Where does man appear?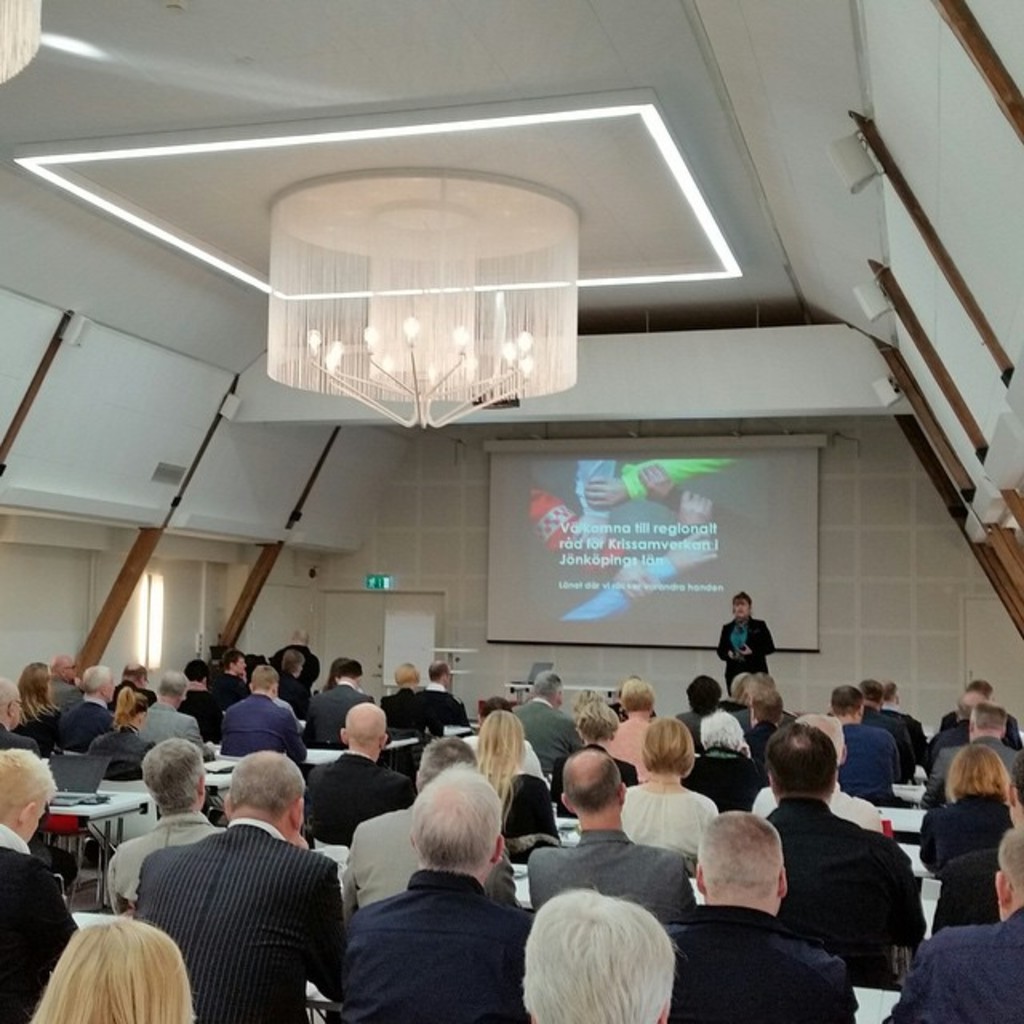
Appears at l=213, t=650, r=253, b=710.
